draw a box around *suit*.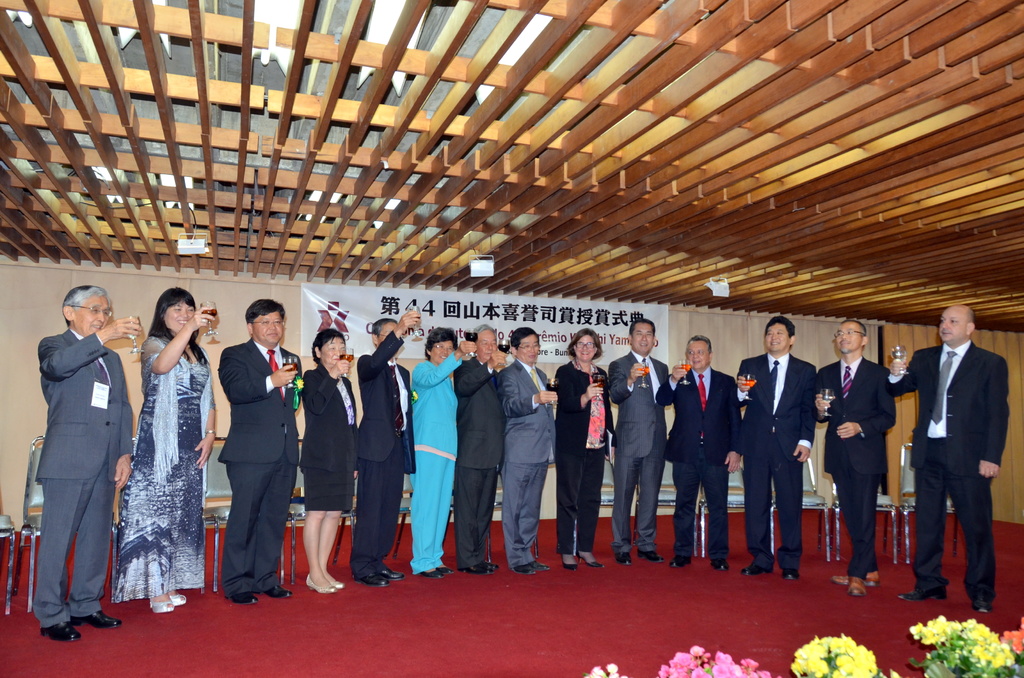
<bbox>304, 366, 359, 464</bbox>.
